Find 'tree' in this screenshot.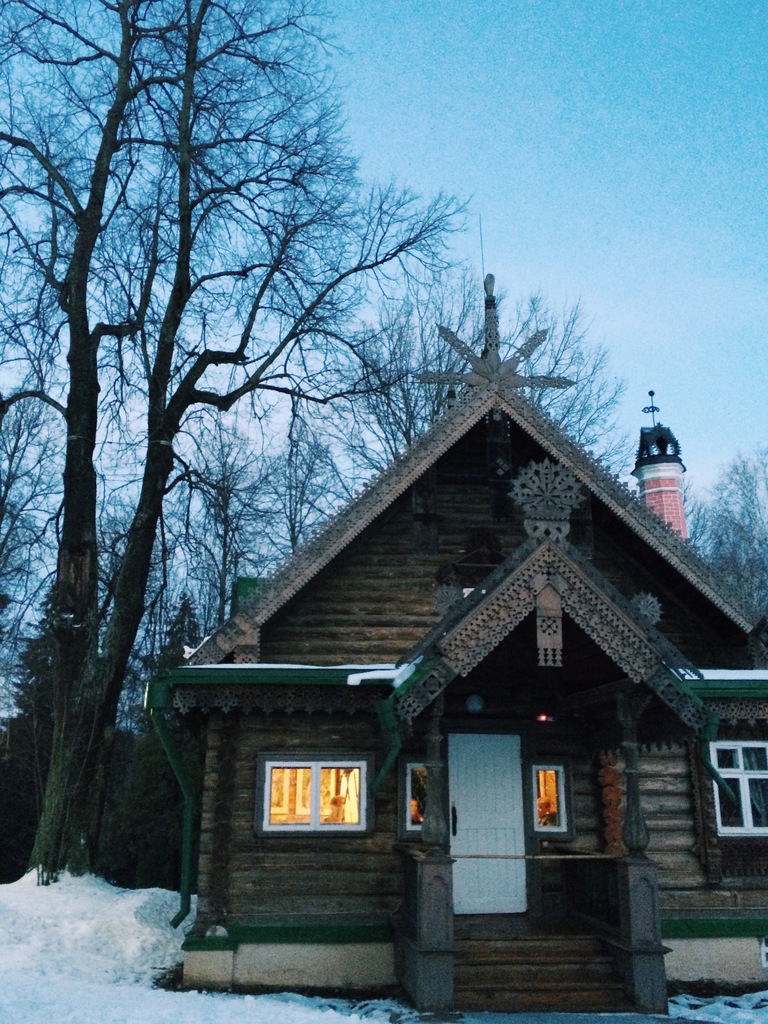
The bounding box for 'tree' is [682, 432, 767, 617].
